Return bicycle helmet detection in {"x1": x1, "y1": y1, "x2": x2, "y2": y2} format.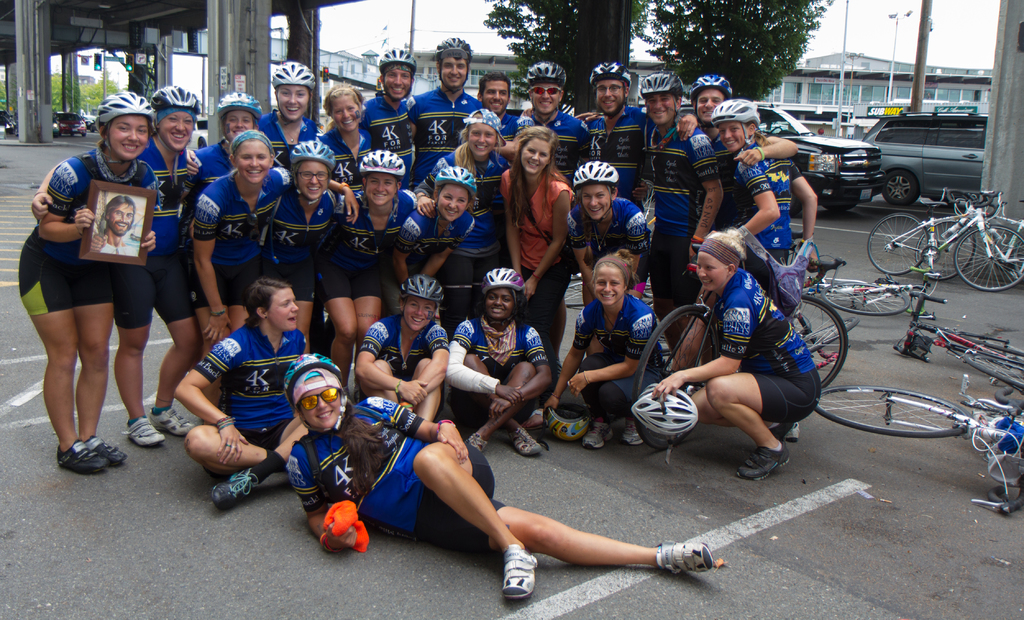
{"x1": 589, "y1": 58, "x2": 628, "y2": 89}.
